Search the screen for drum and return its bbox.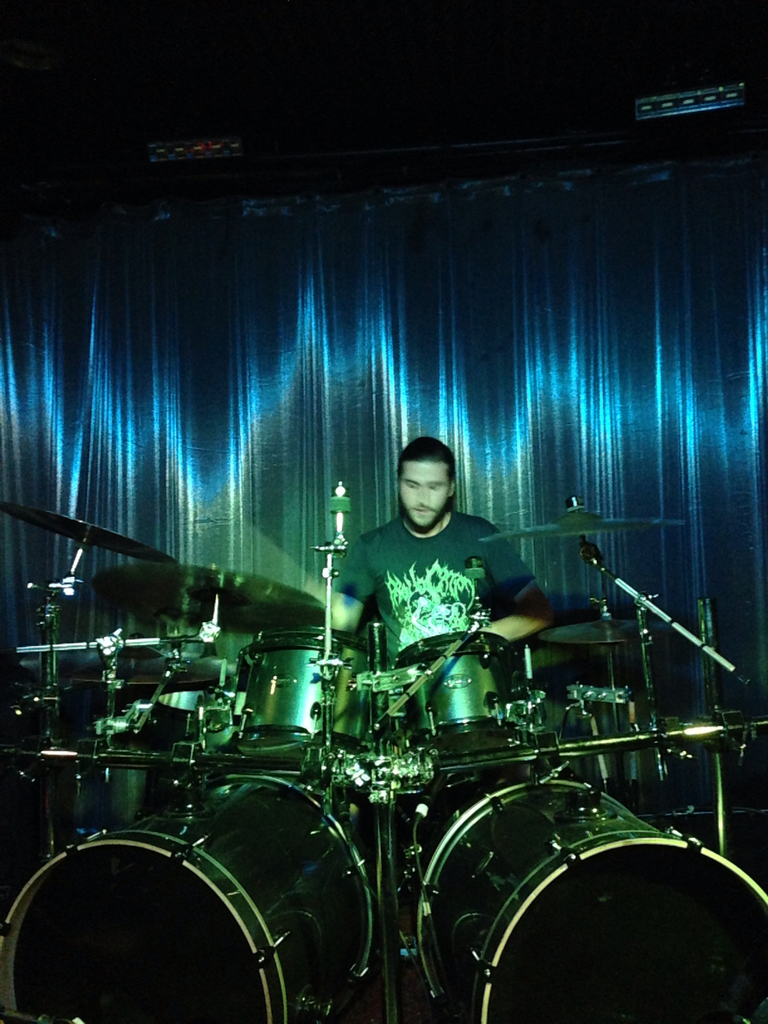
Found: crop(413, 776, 767, 1023).
